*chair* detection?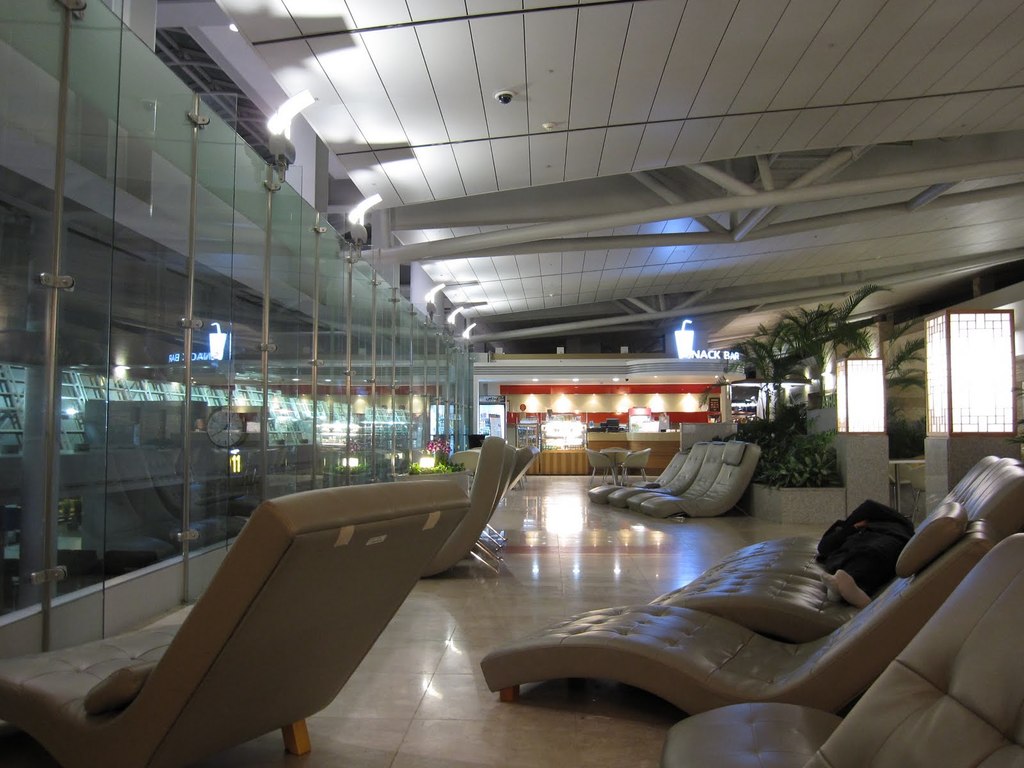
l=476, t=445, r=541, b=559
